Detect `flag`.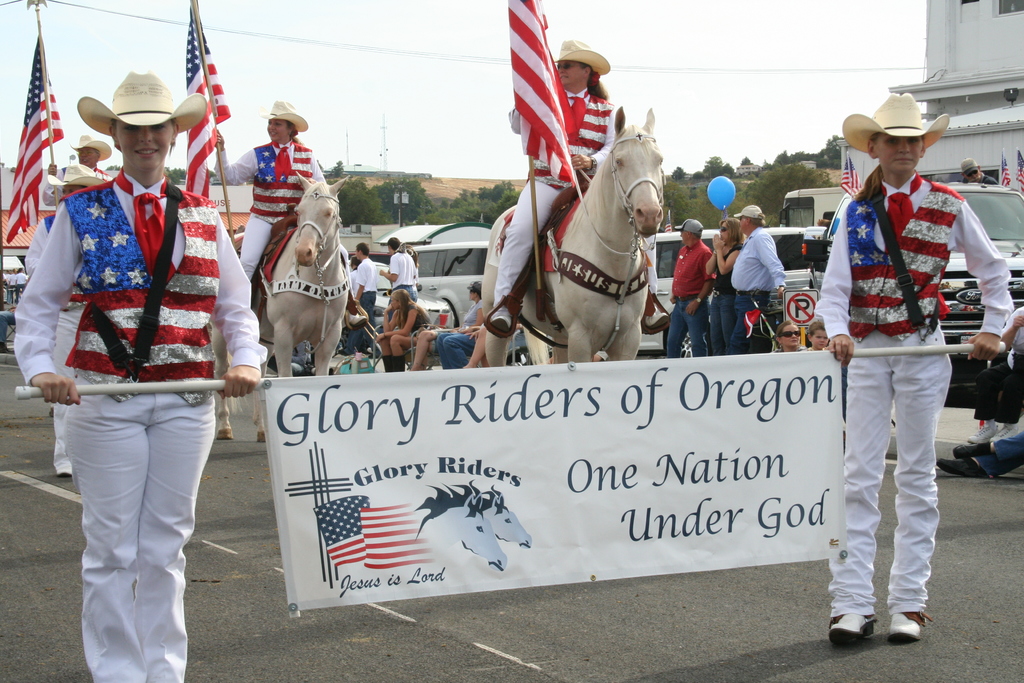
Detected at left=67, top=184, right=220, bottom=381.
